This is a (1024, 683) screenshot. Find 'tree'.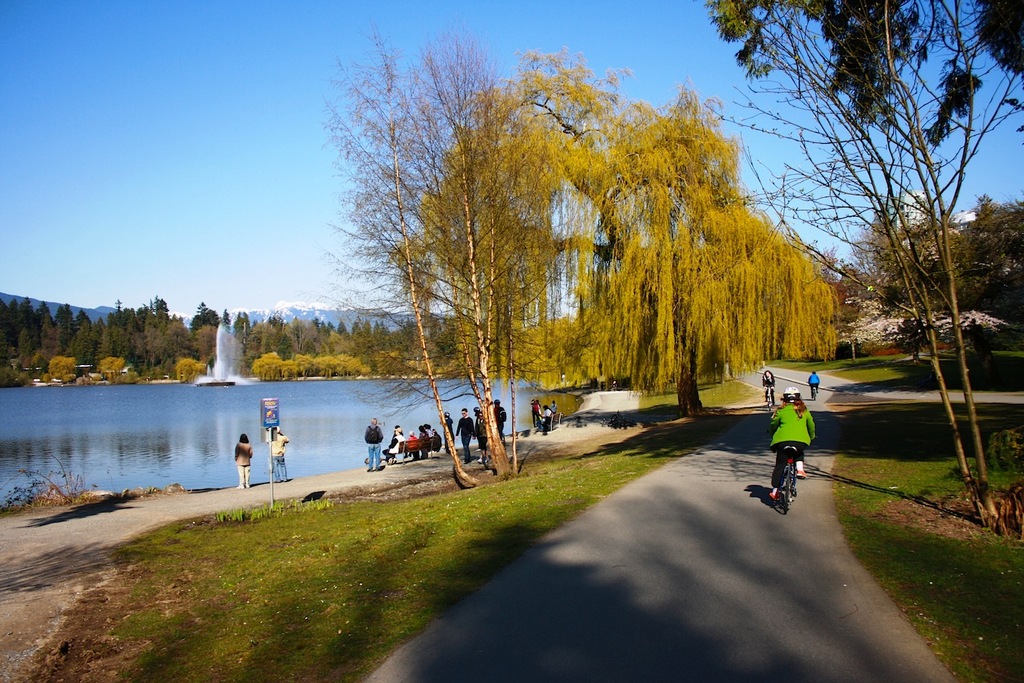
Bounding box: x1=286 y1=14 x2=473 y2=491.
